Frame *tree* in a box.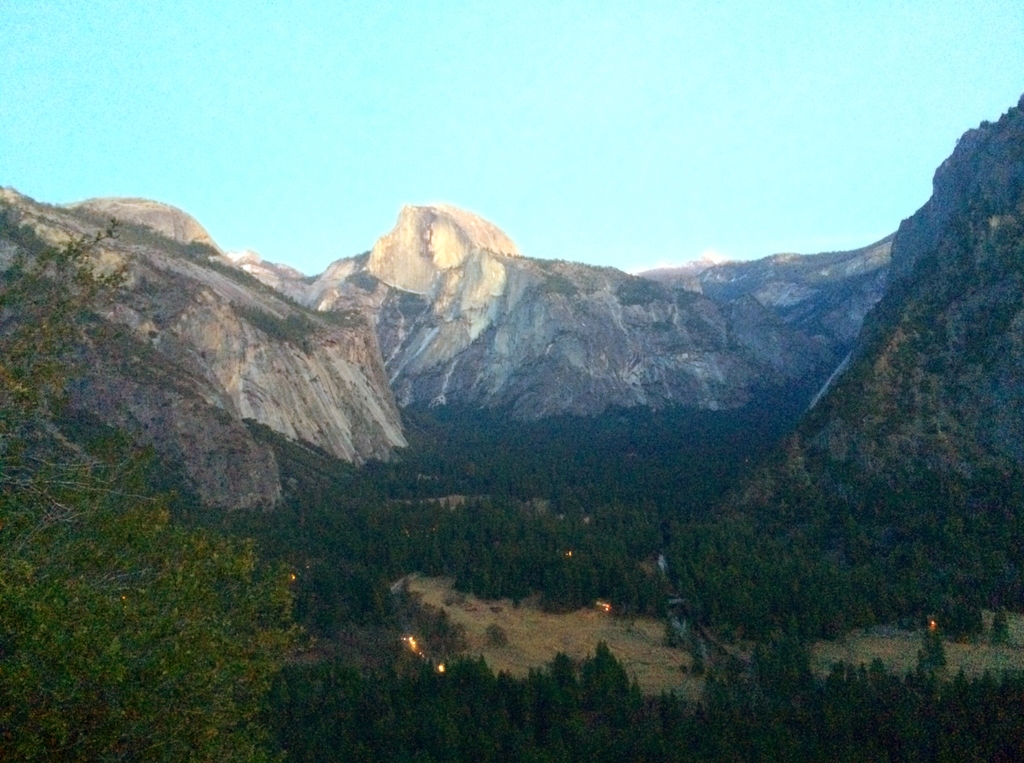
bbox=(684, 405, 740, 497).
